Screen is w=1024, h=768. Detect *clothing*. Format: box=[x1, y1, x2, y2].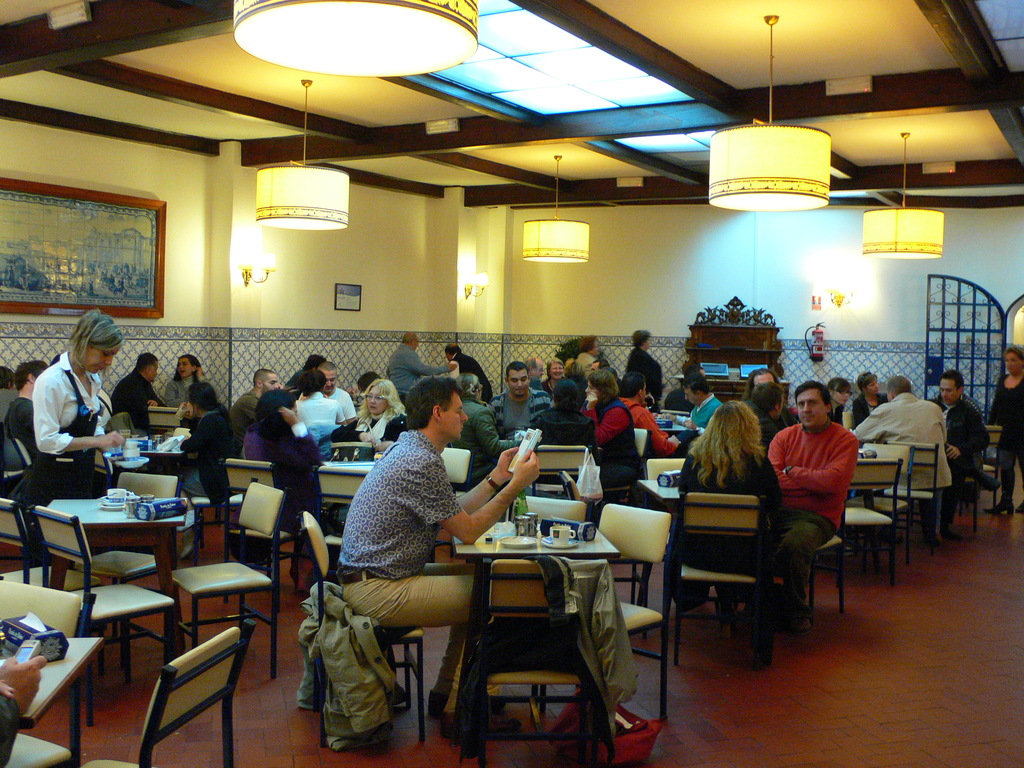
box=[158, 378, 200, 412].
